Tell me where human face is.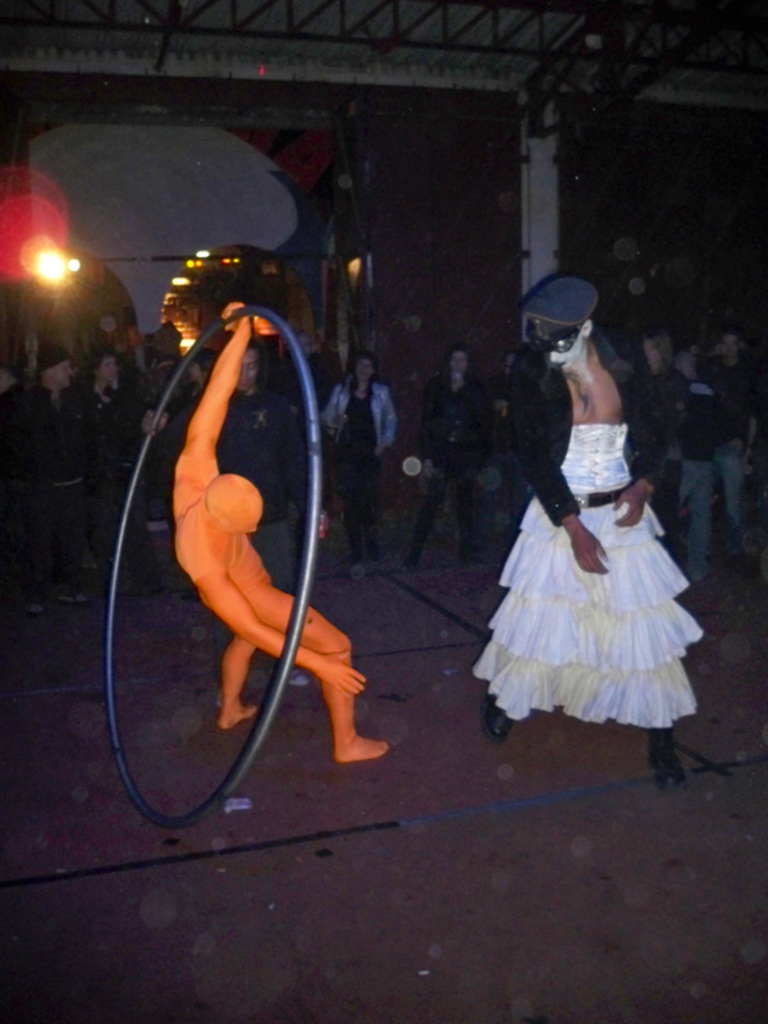
human face is at crop(236, 346, 261, 393).
